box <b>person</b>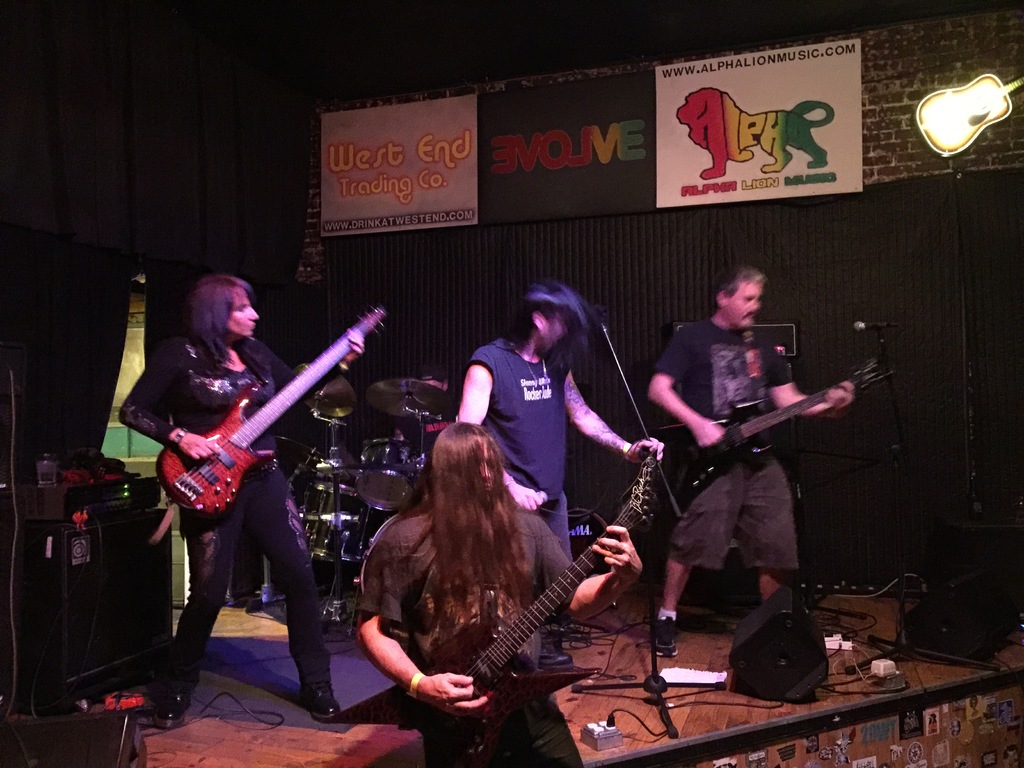
<region>106, 270, 364, 736</region>
